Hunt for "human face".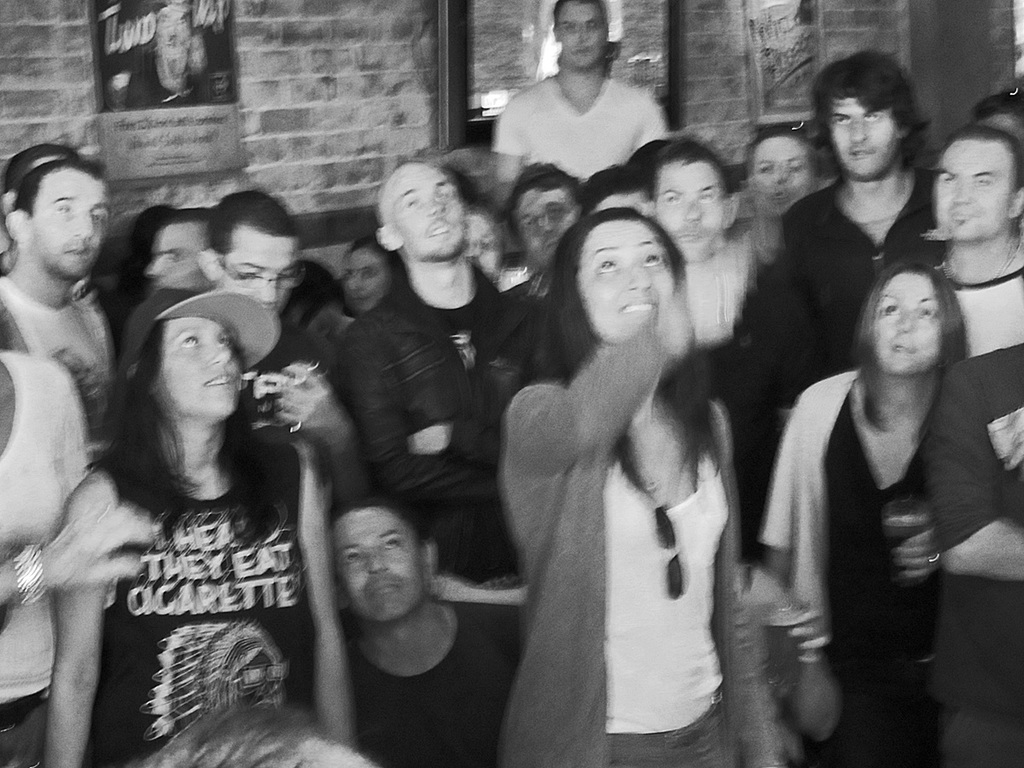
Hunted down at crop(143, 222, 206, 278).
